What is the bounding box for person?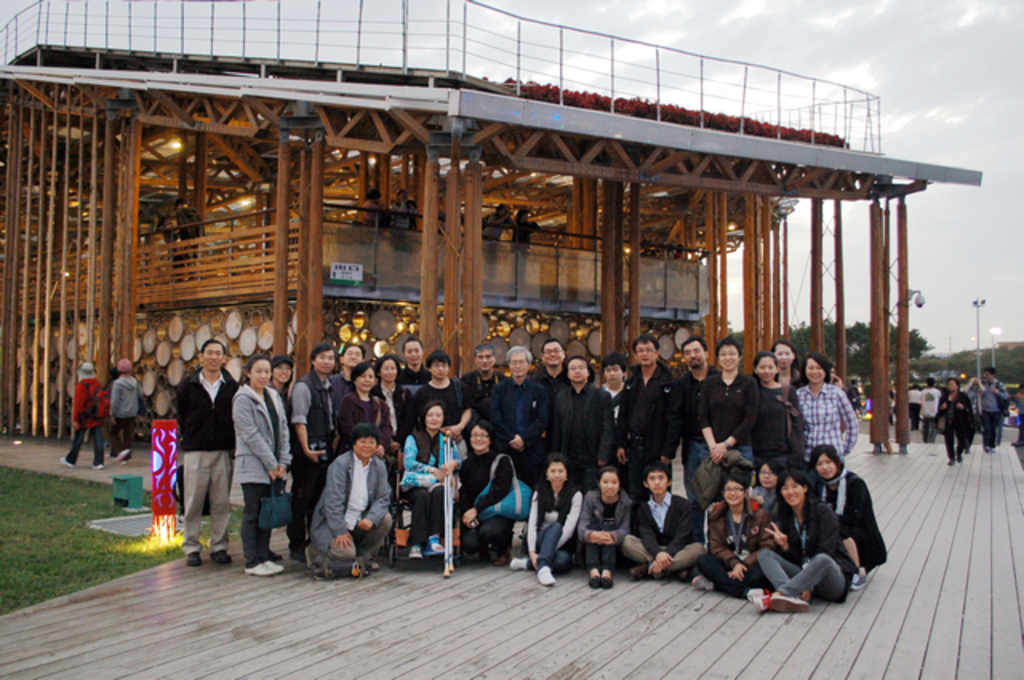
<box>602,355,630,411</box>.
